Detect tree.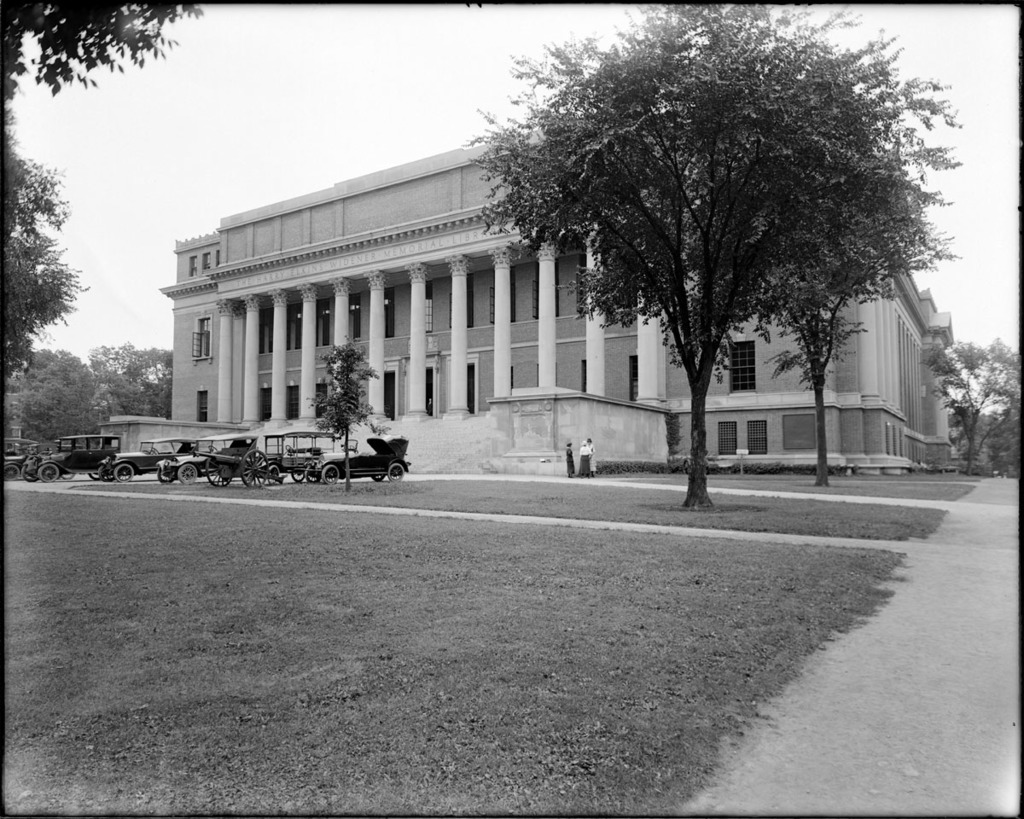
Detected at [left=8, top=0, right=208, bottom=111].
